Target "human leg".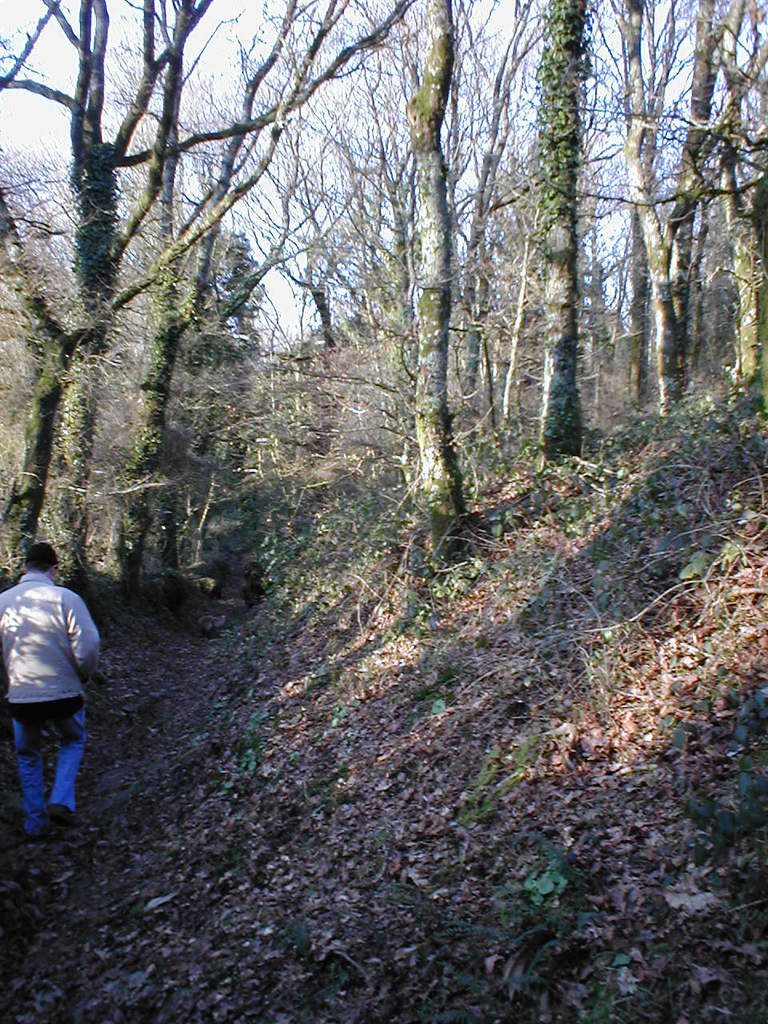
Target region: left=53, top=700, right=86, bottom=818.
